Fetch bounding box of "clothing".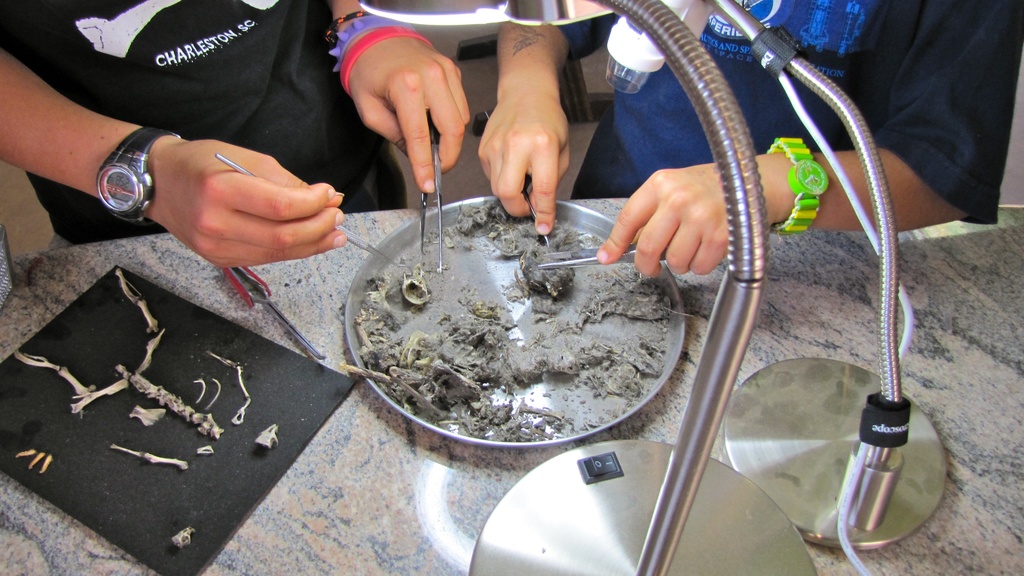
Bbox: 24 9 390 226.
